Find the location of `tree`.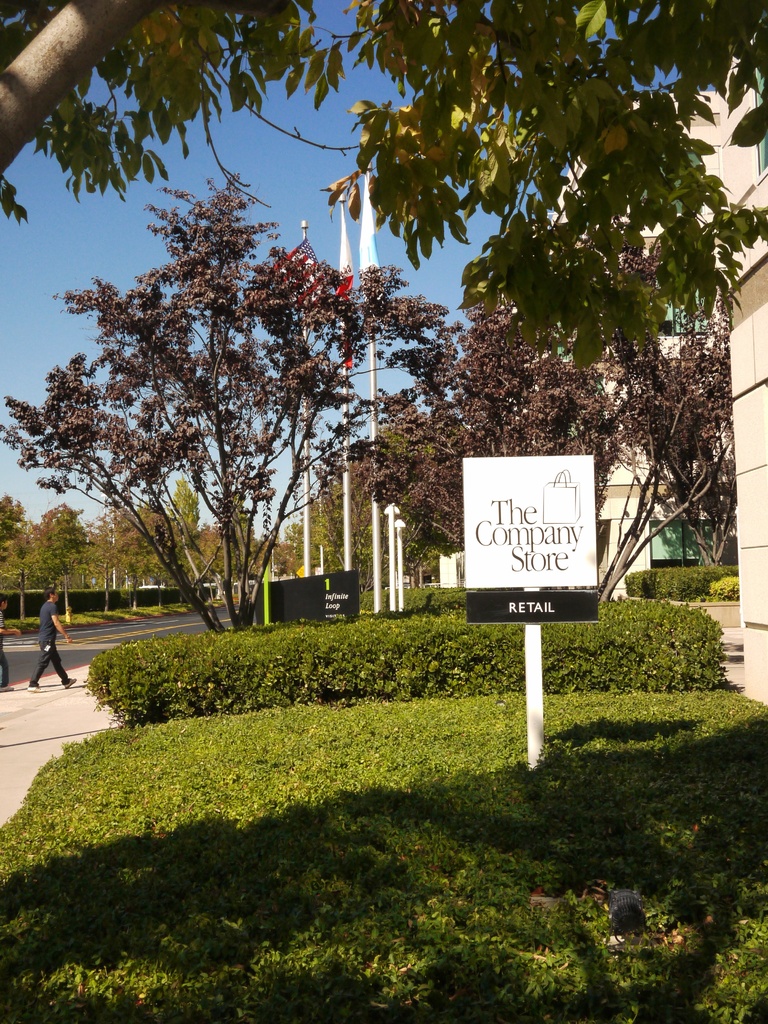
Location: (29, 160, 444, 660).
